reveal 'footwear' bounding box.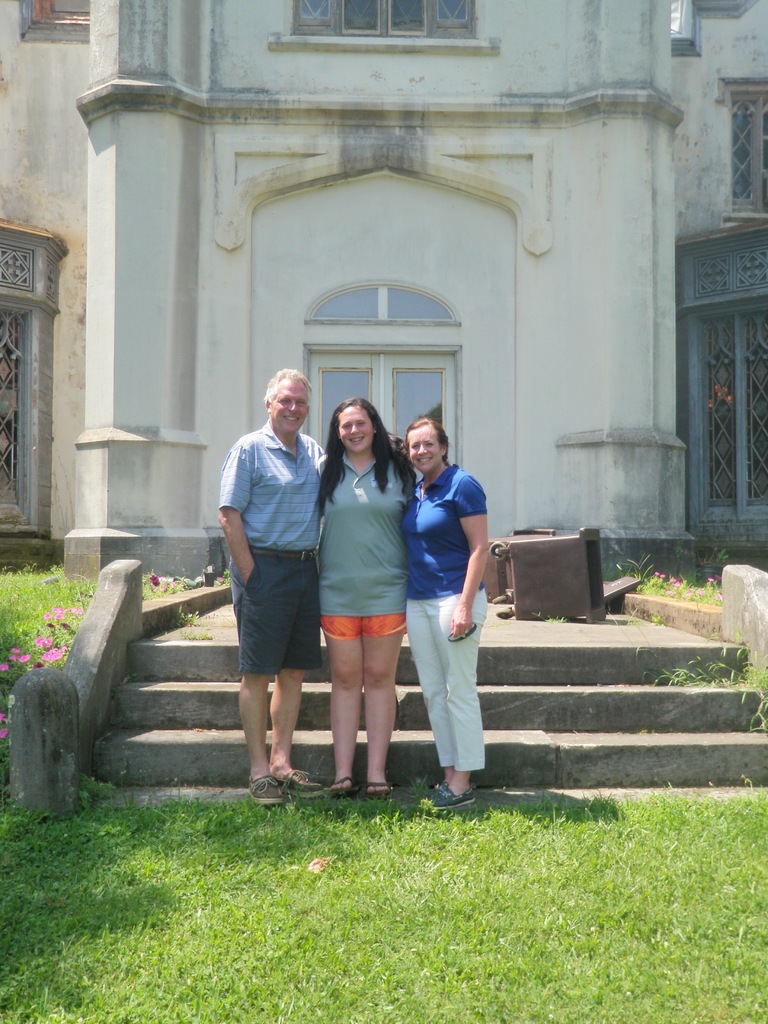
Revealed: 236, 778, 275, 813.
